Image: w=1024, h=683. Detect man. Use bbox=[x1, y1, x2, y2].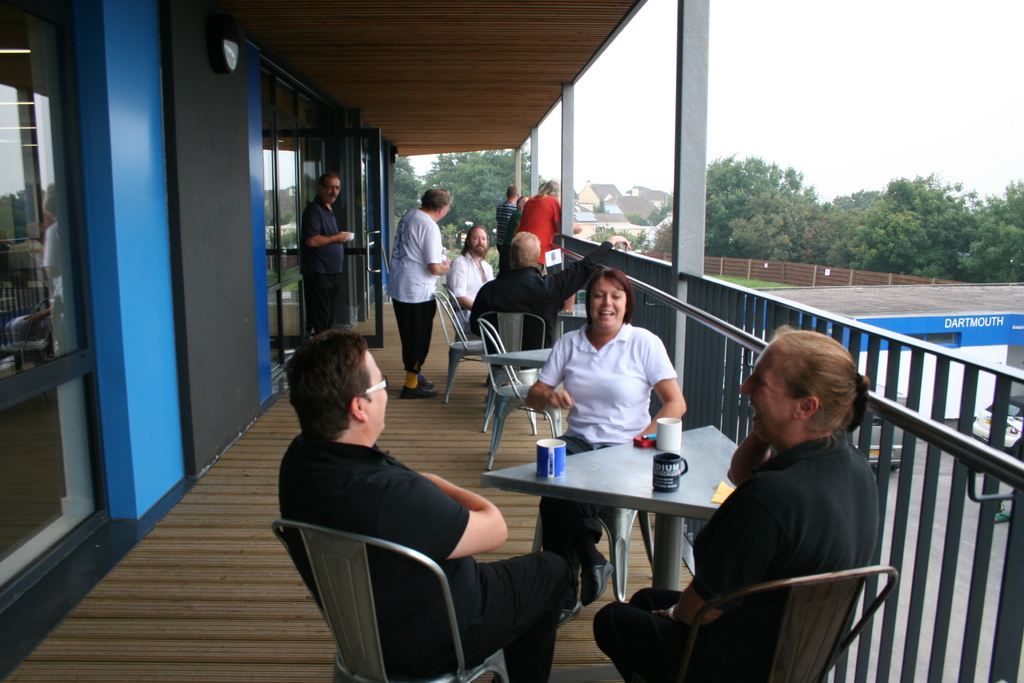
bbox=[445, 224, 497, 315].
